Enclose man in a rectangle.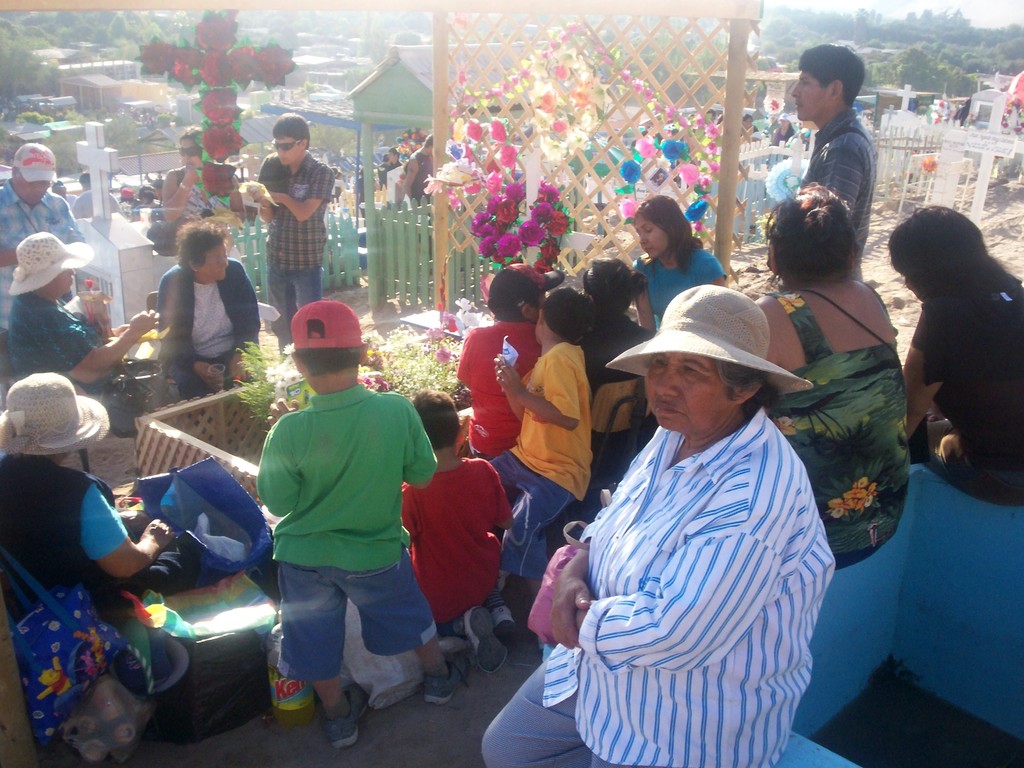
(left=785, top=40, right=876, bottom=274).
